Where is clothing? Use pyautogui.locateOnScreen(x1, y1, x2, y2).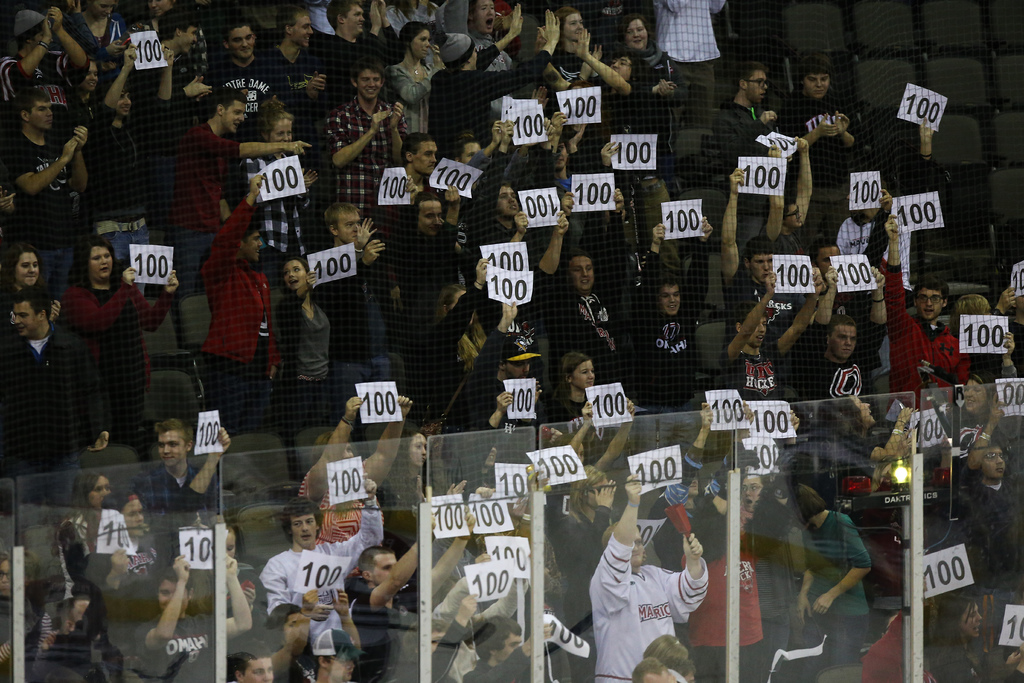
pyautogui.locateOnScreen(796, 352, 879, 394).
